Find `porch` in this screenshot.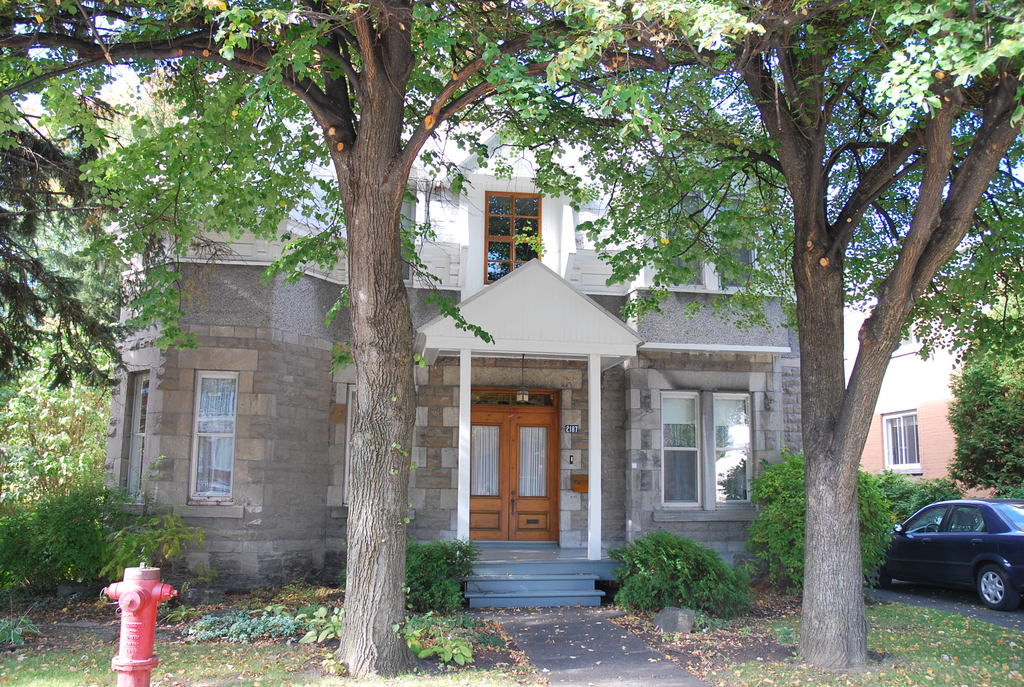
The bounding box for `porch` is box(400, 537, 676, 633).
